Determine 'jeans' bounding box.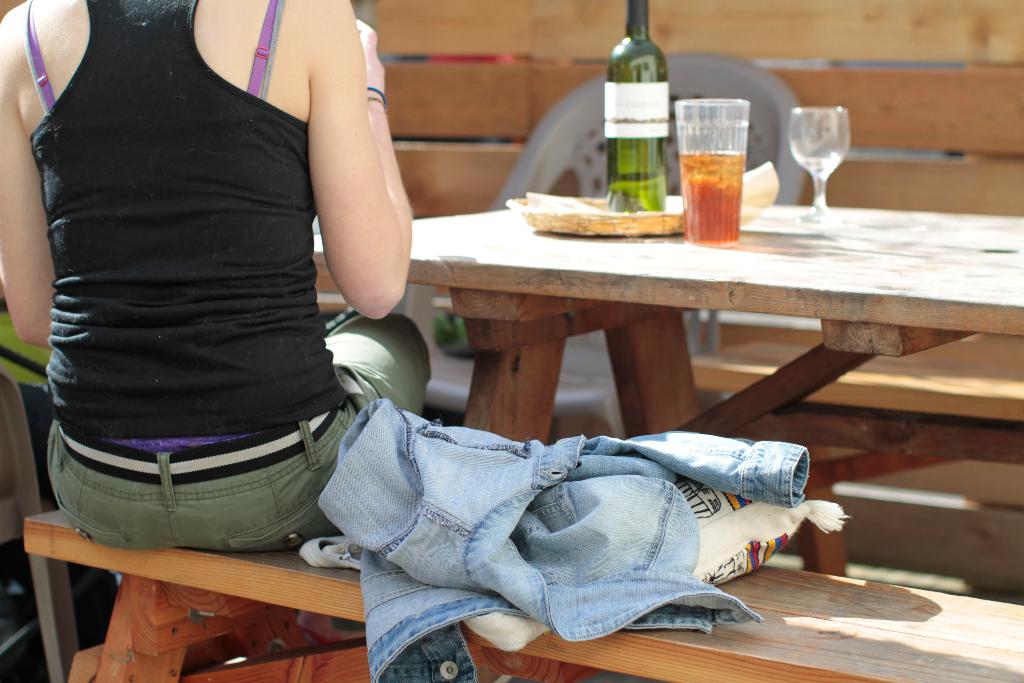
Determined: [314,395,809,680].
